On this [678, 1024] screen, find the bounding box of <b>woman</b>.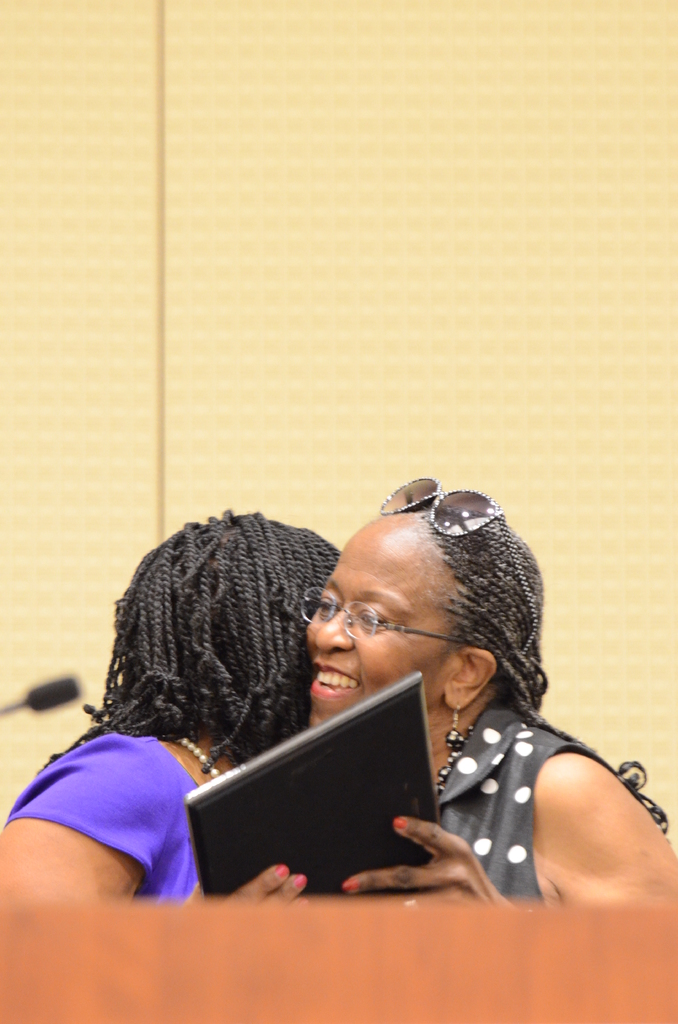
Bounding box: <region>300, 474, 647, 922</region>.
